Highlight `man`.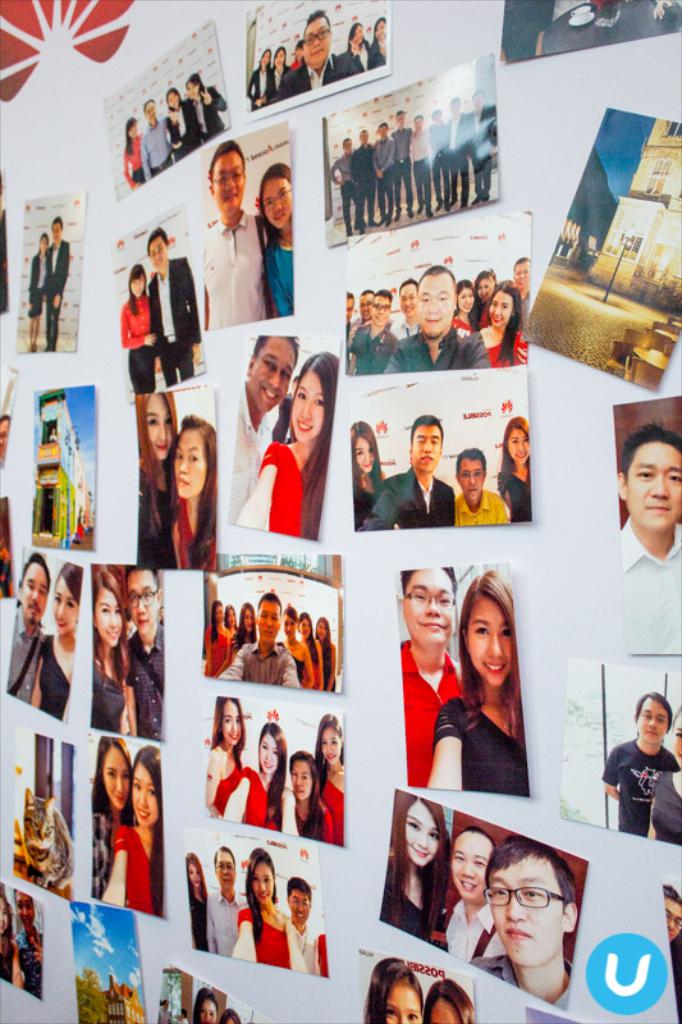
Highlighted region: BBox(205, 849, 250, 960).
